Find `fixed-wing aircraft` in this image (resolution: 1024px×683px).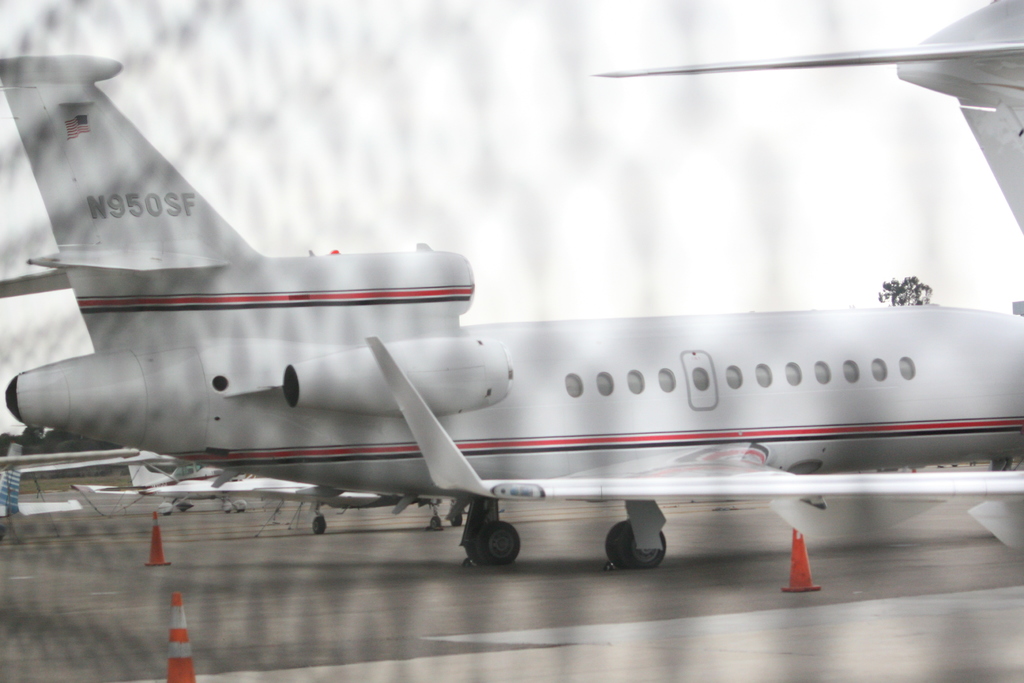
124/453/228/488.
